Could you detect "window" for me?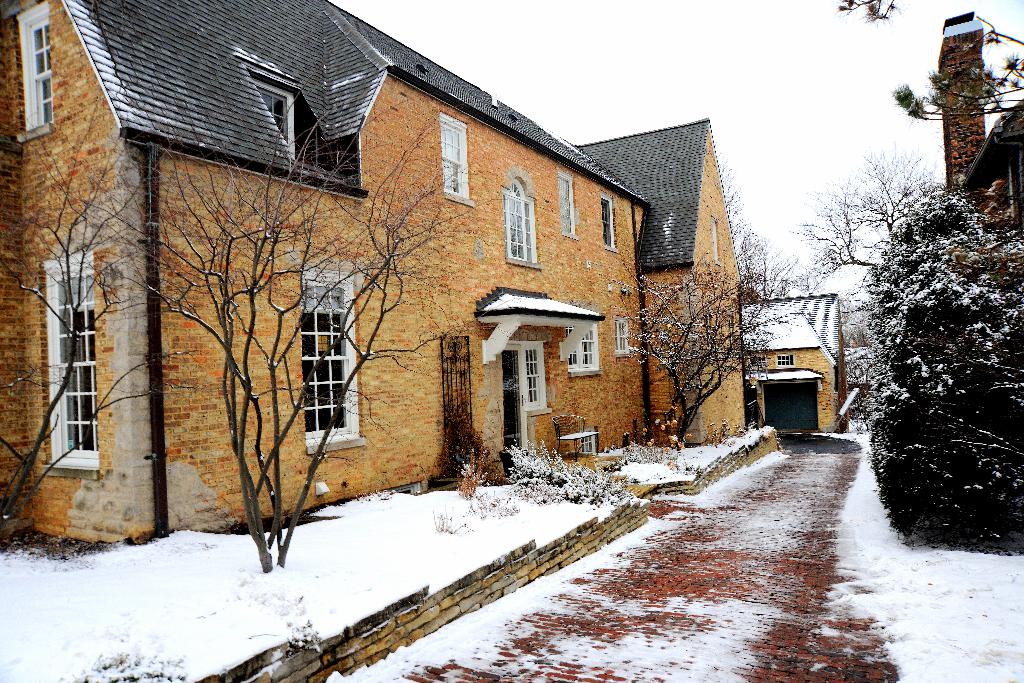
Detection result: box(504, 181, 537, 276).
